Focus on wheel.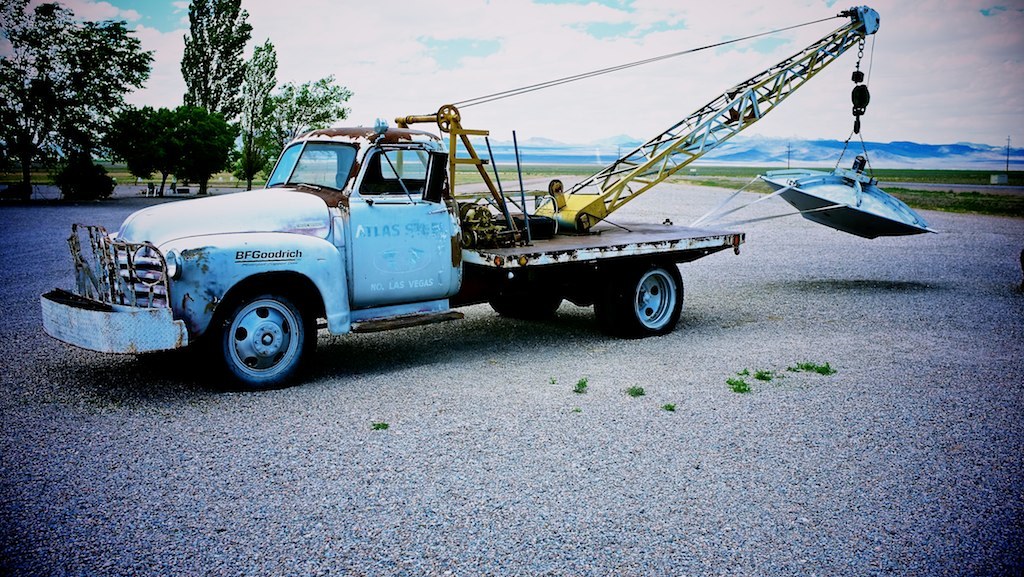
Focused at bbox=[196, 275, 305, 375].
